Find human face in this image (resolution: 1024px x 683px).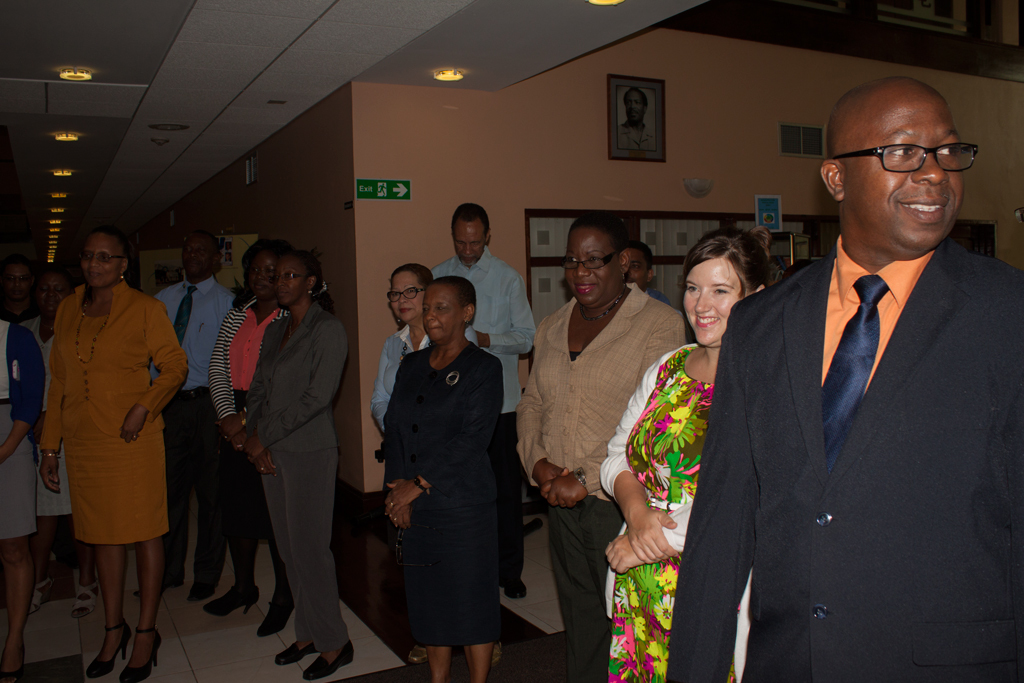
[84, 228, 126, 292].
